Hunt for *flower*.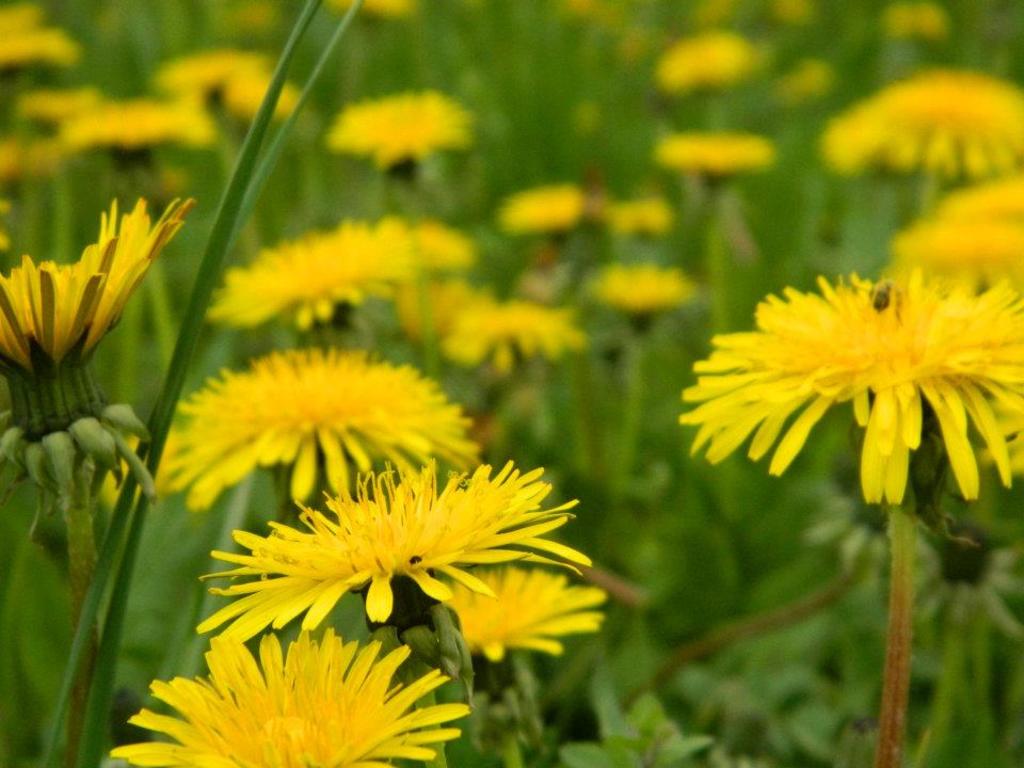
Hunted down at {"left": 109, "top": 345, "right": 474, "bottom": 497}.
